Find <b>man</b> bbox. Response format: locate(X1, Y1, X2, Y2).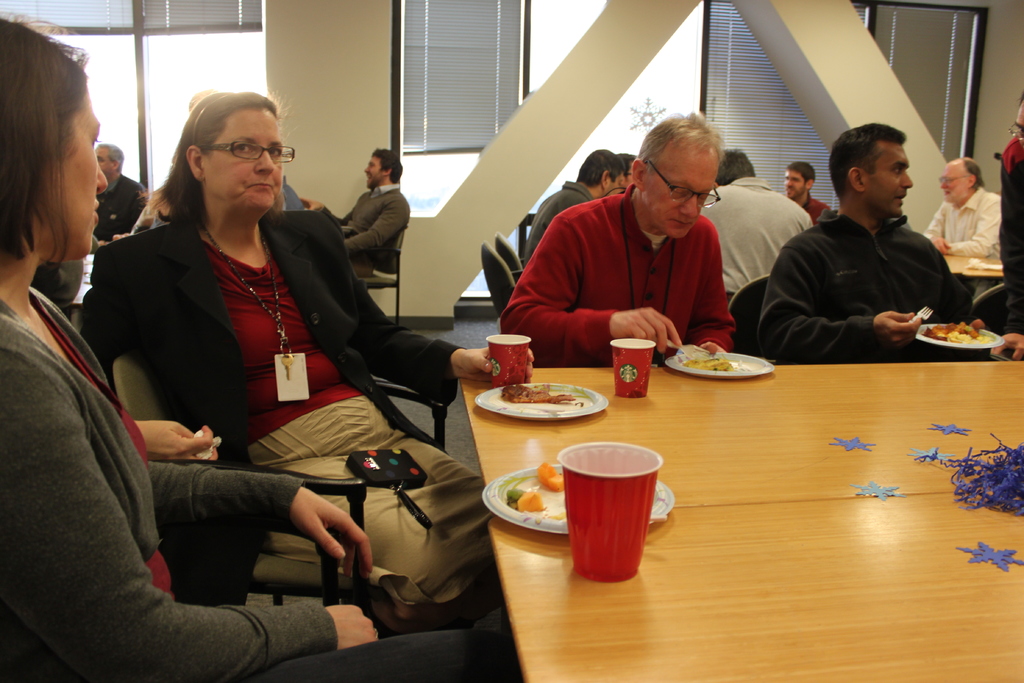
locate(501, 107, 738, 366).
